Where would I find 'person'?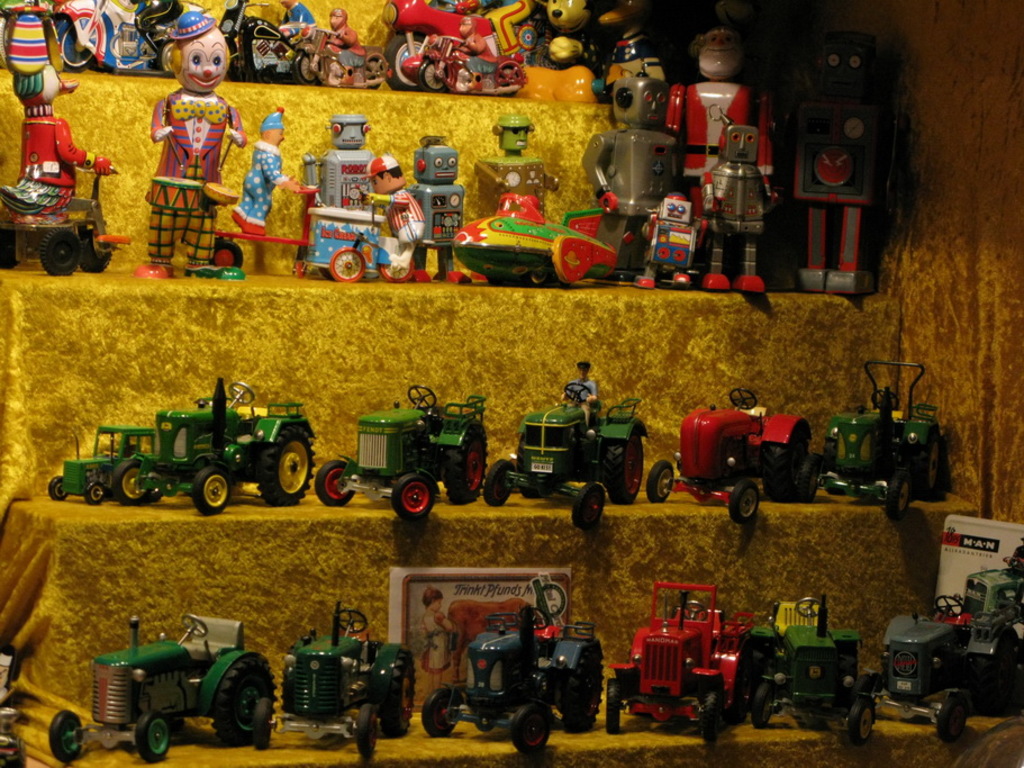
At select_region(364, 156, 419, 278).
